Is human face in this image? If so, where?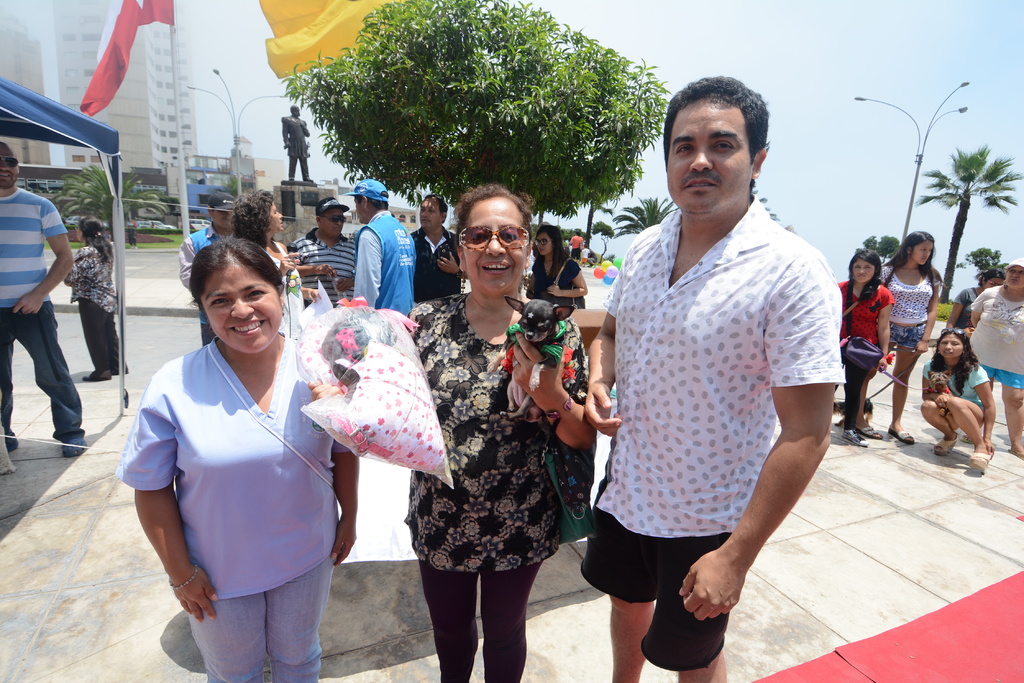
Yes, at bbox=(454, 197, 533, 286).
